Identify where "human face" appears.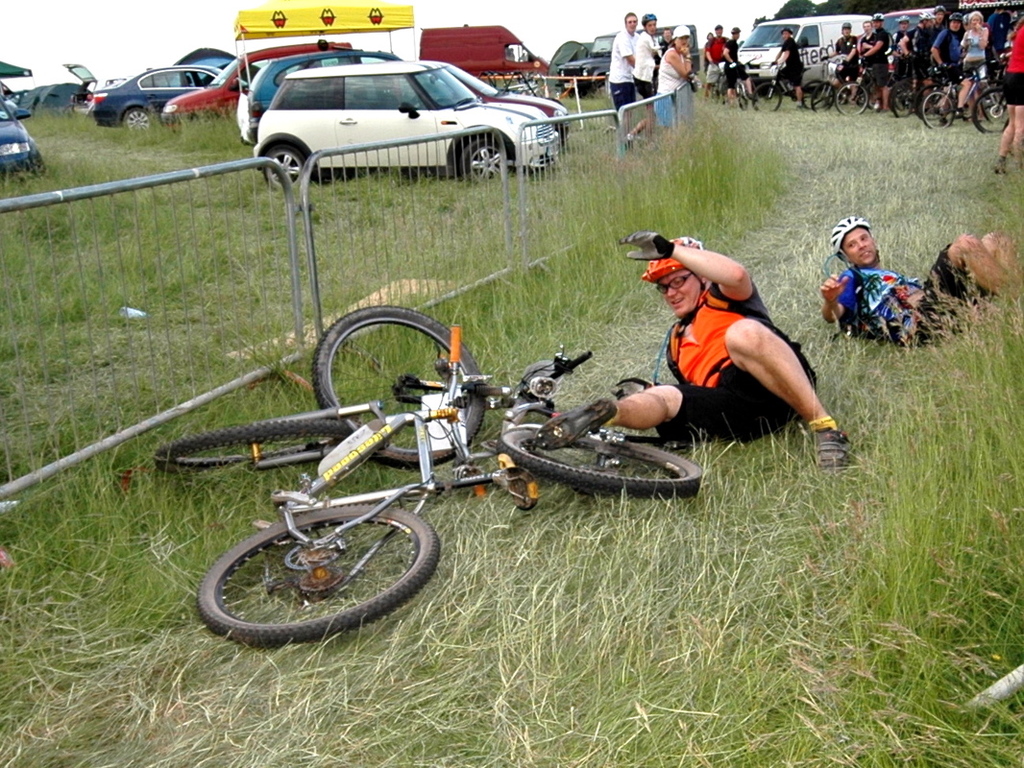
Appears at detection(658, 271, 702, 315).
